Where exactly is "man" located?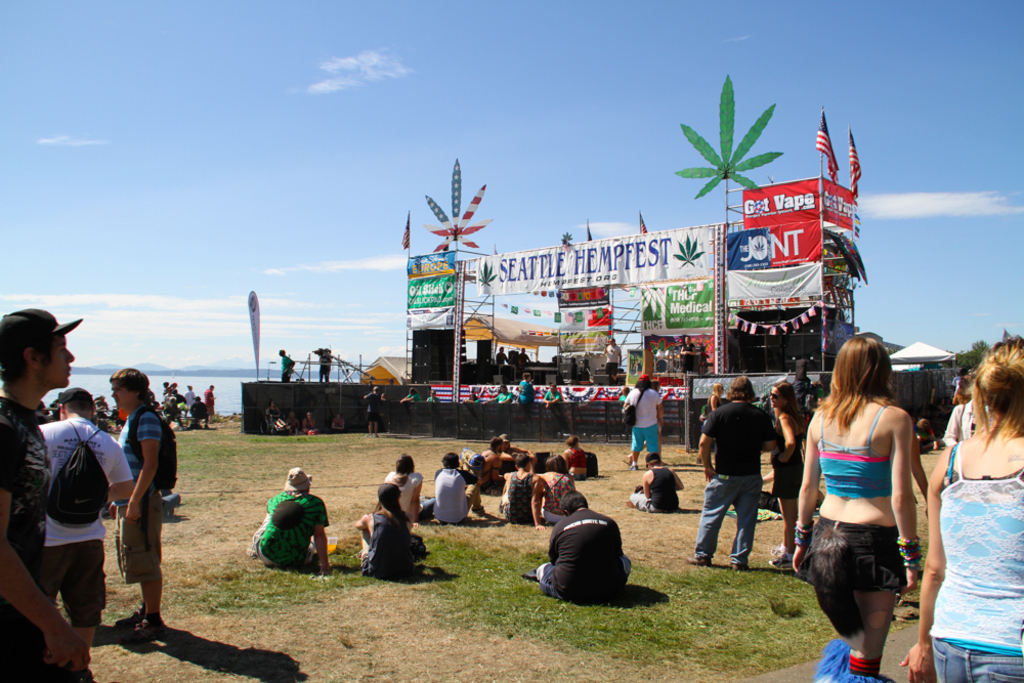
Its bounding box is left=106, top=361, right=177, bottom=641.
